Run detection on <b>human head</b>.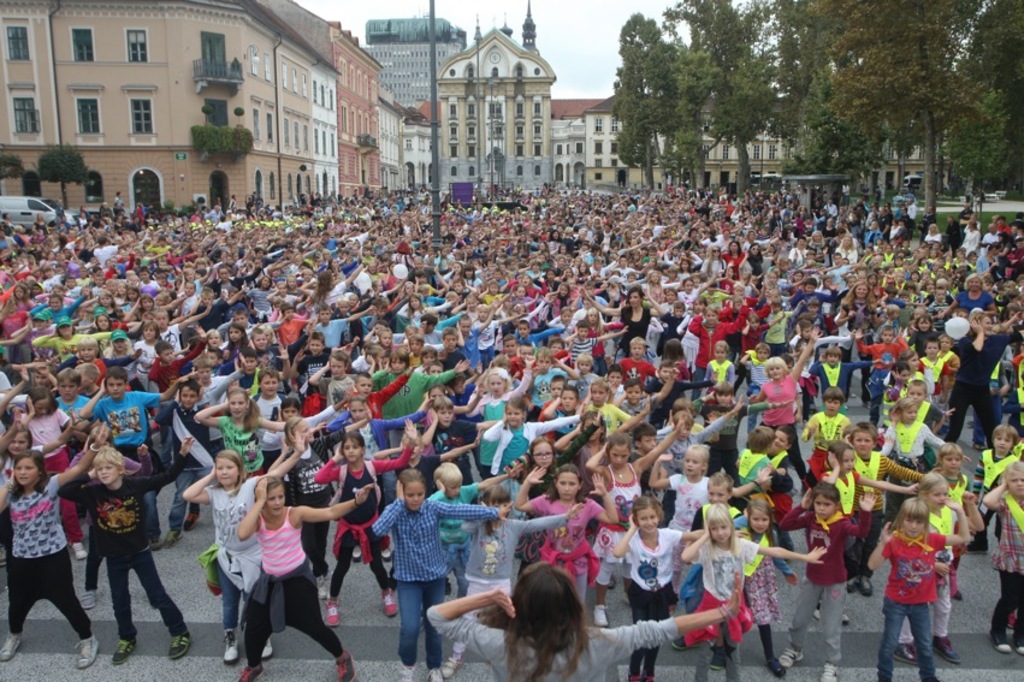
Result: <bbox>282, 401, 303, 420</bbox>.
